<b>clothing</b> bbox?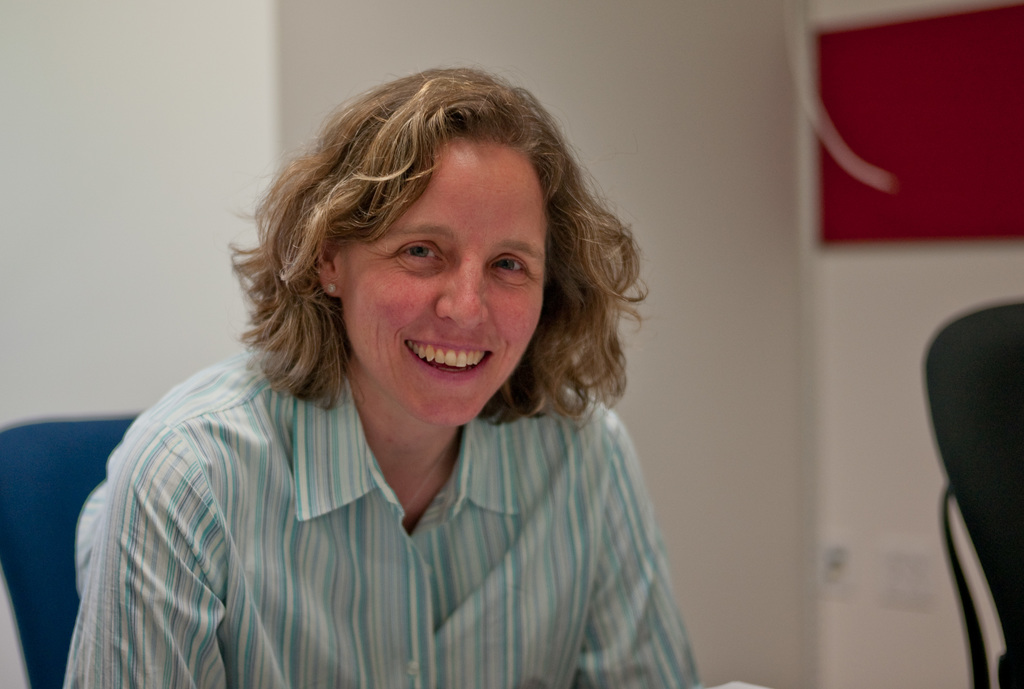
<box>56,346,705,688</box>
